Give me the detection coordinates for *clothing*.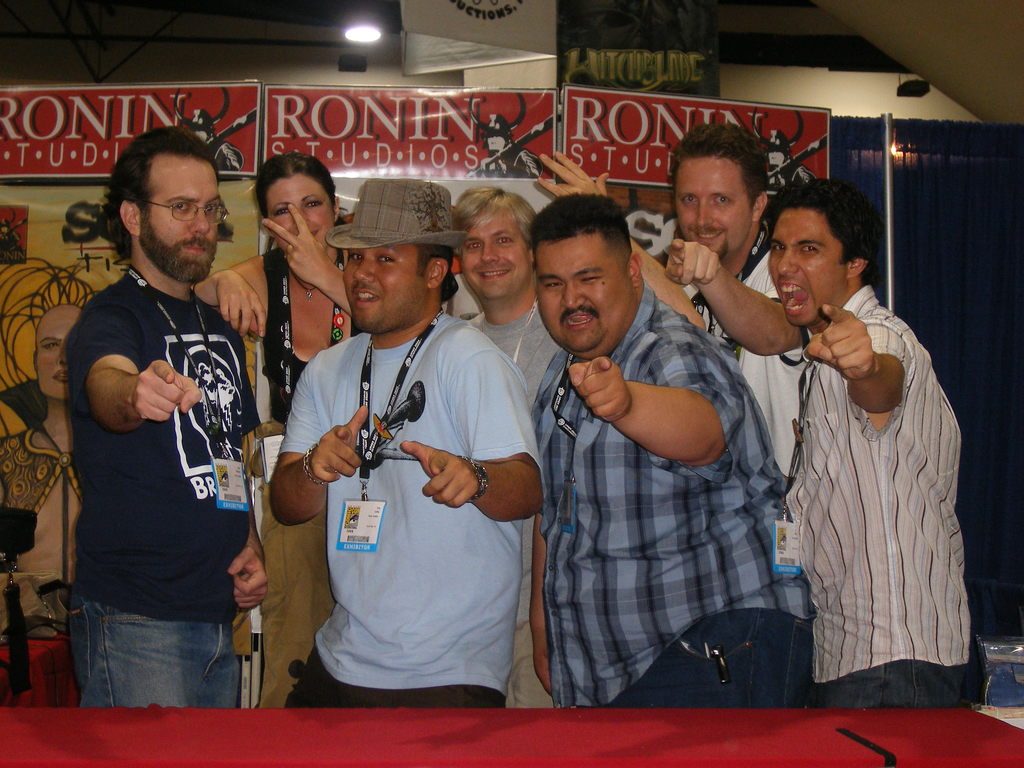
x1=790, y1=285, x2=978, y2=704.
